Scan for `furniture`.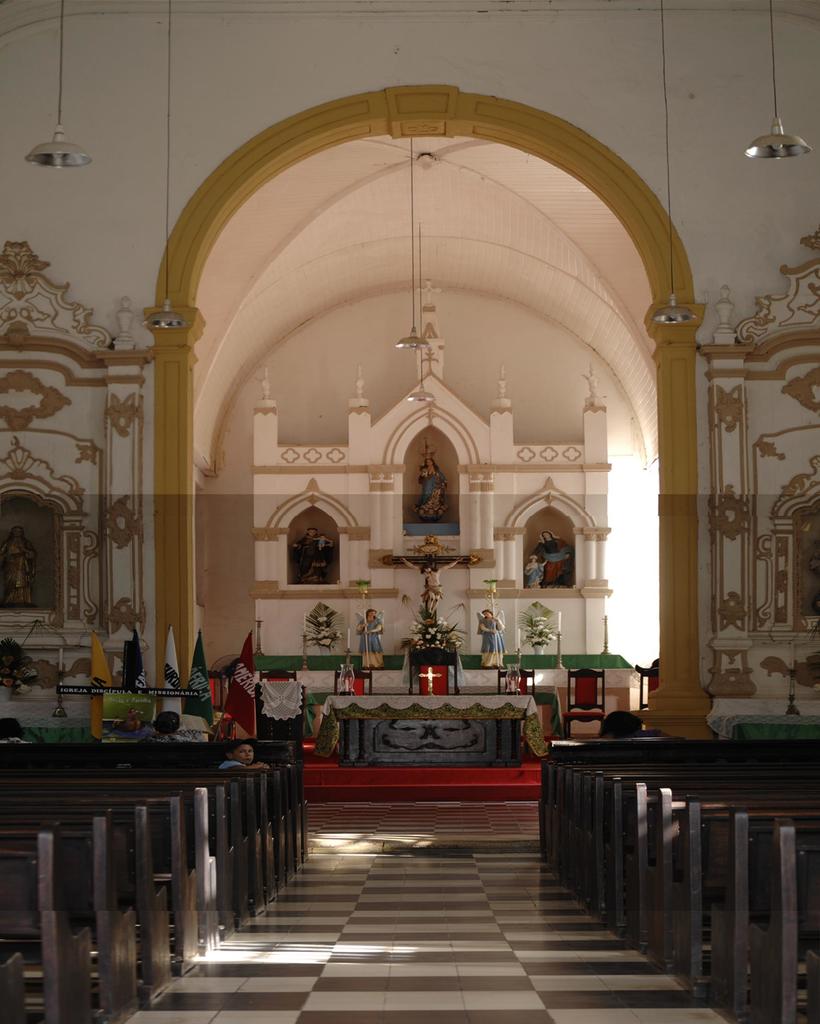
Scan result: bbox=(253, 666, 308, 757).
